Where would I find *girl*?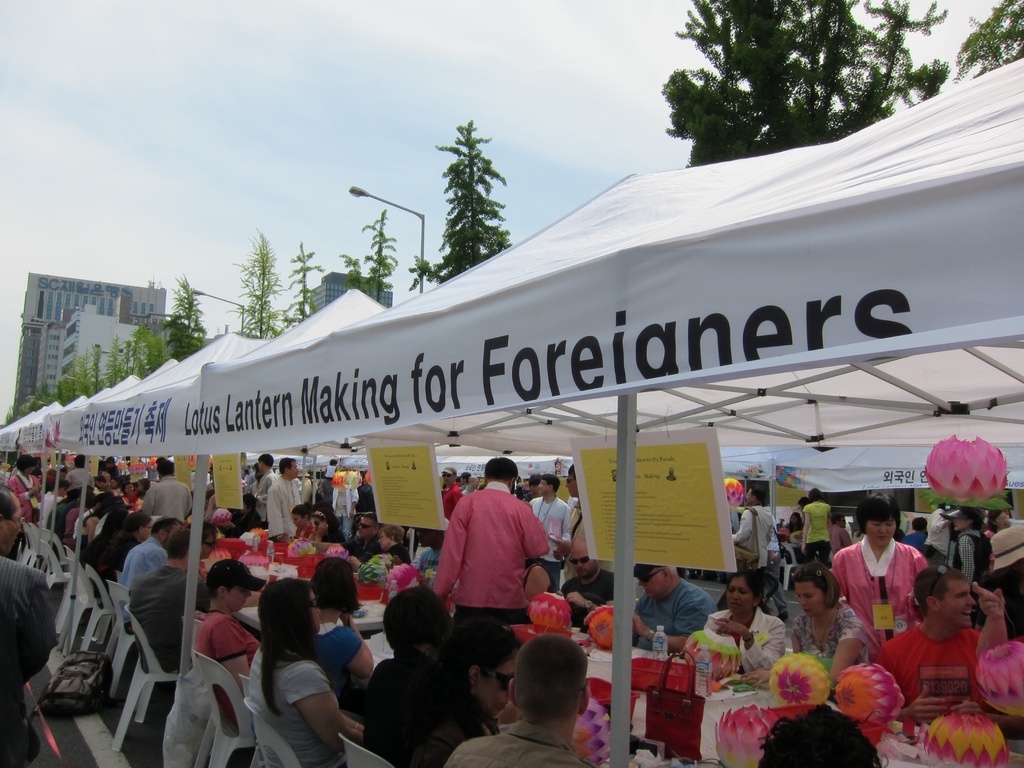
At [left=292, top=500, right=314, bottom=540].
